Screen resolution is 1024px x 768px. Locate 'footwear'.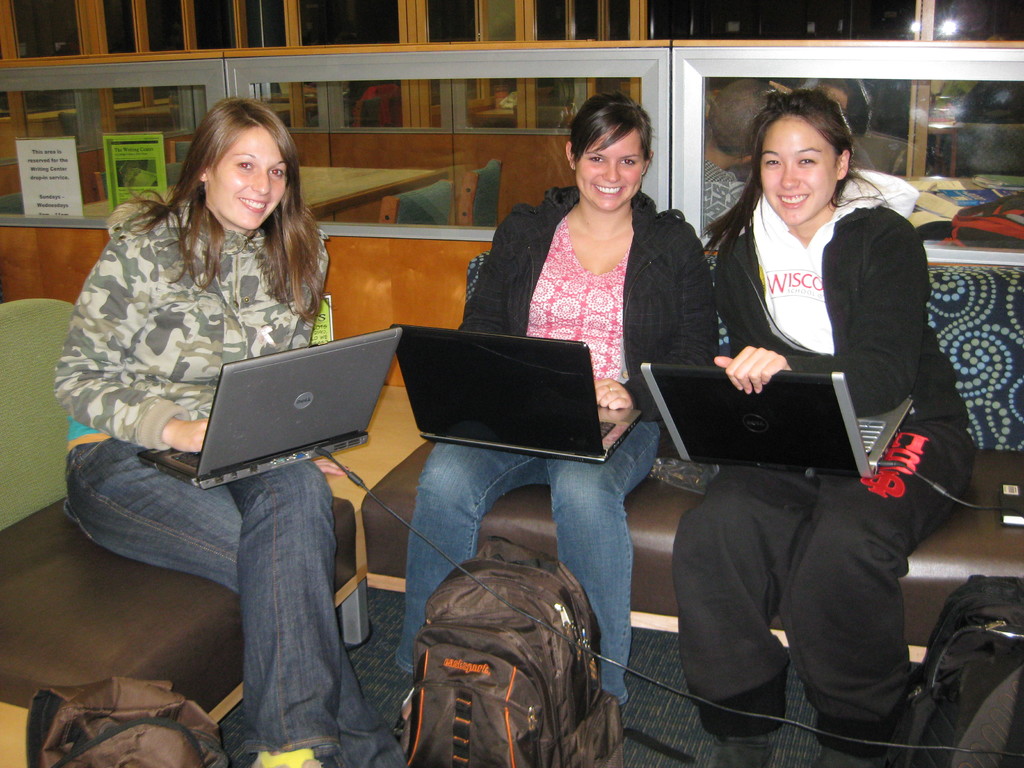
x1=813 y1=746 x2=870 y2=767.
